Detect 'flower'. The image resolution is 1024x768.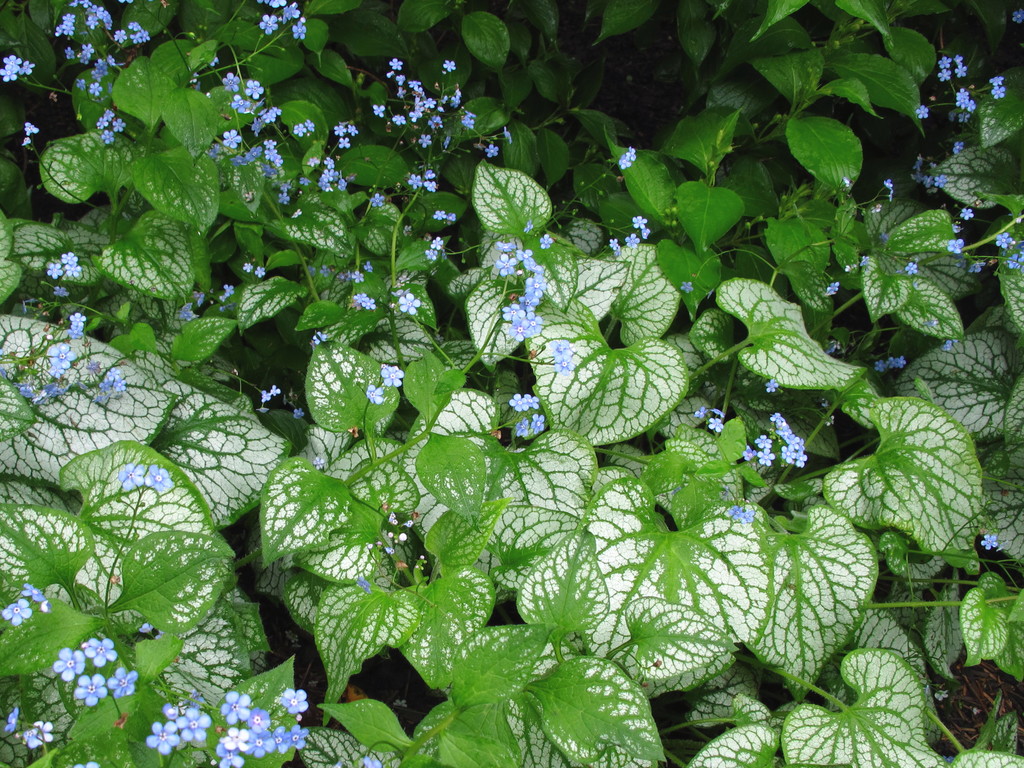
977:535:1002:552.
